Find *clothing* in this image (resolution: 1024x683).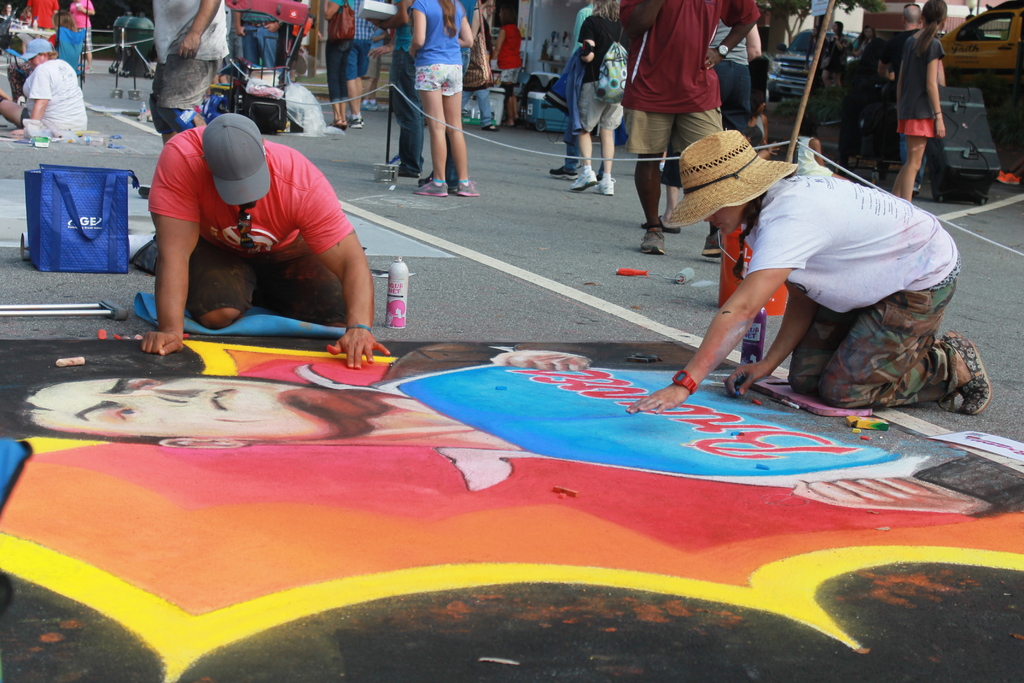
(237, 0, 277, 69).
